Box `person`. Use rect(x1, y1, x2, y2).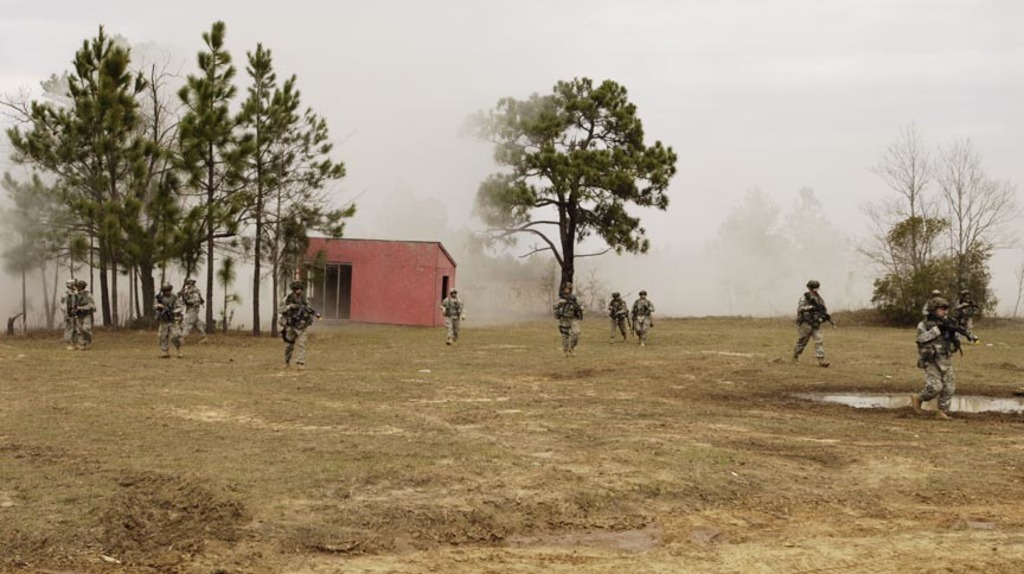
rect(556, 285, 585, 352).
